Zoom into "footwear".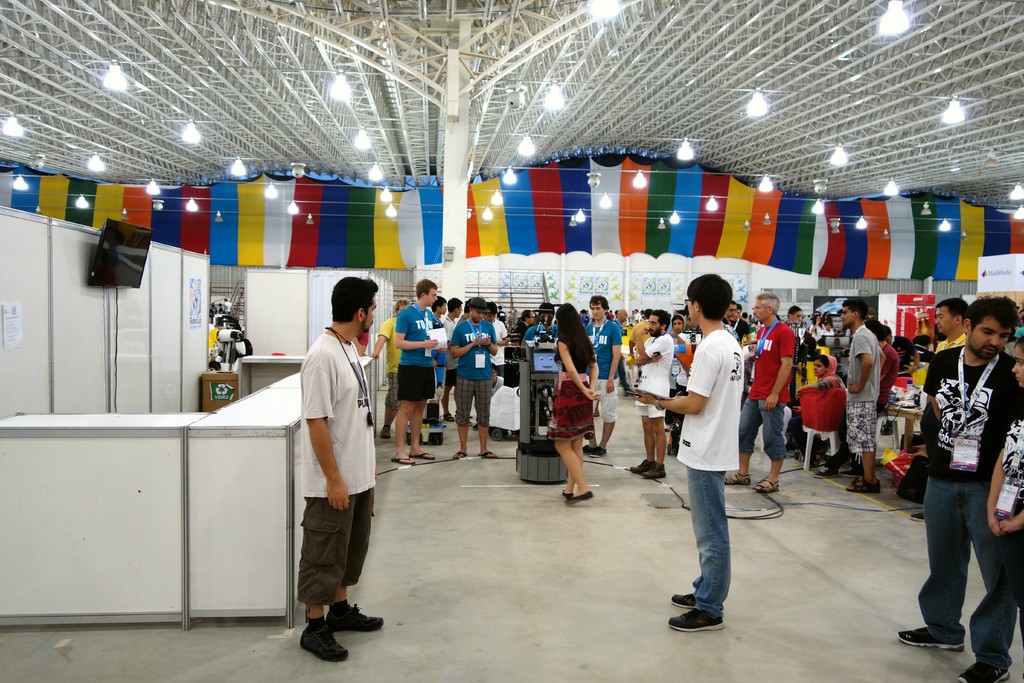
Zoom target: (left=299, top=622, right=351, bottom=658).
